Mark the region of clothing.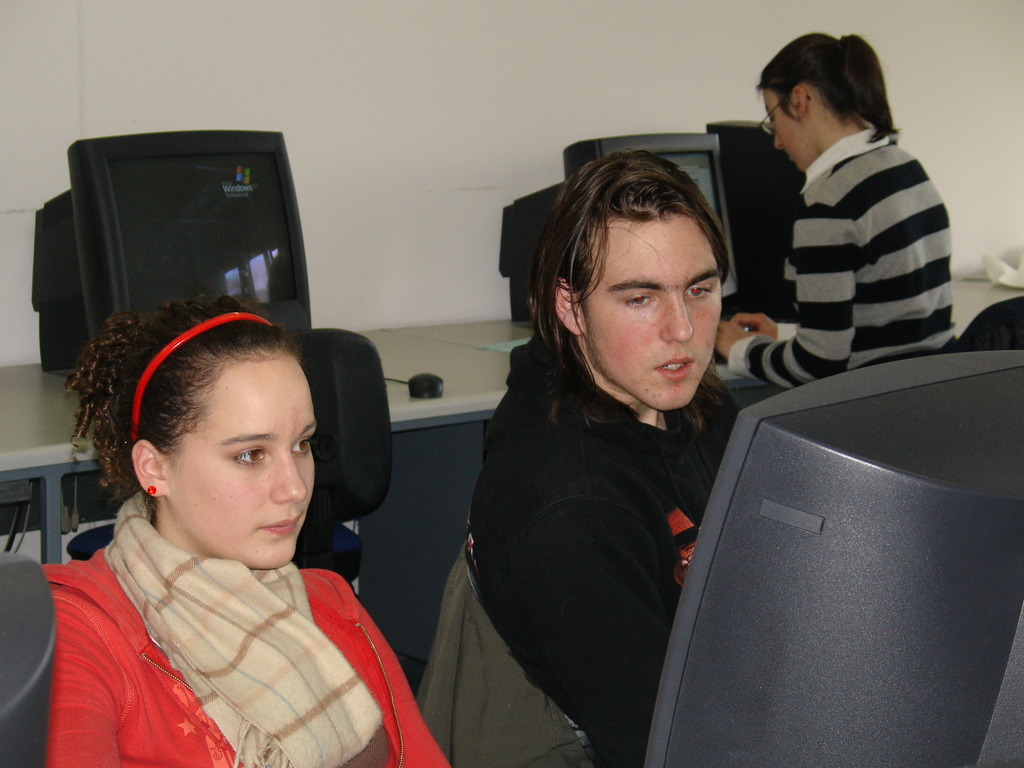
Region: 38,487,454,767.
